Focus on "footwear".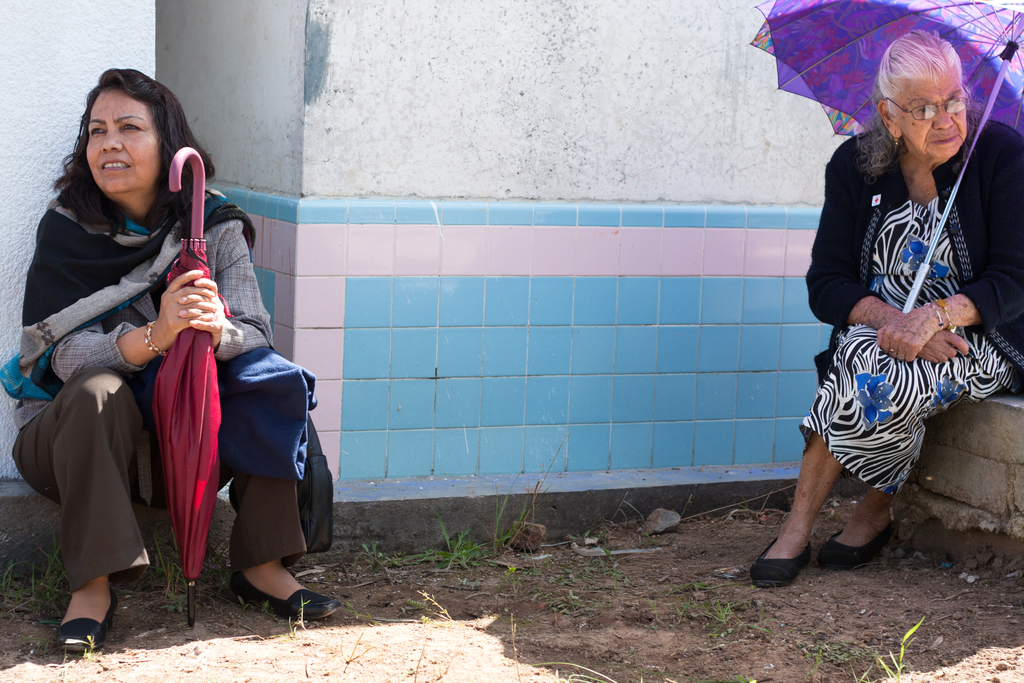
Focused at [x1=758, y1=530, x2=808, y2=591].
